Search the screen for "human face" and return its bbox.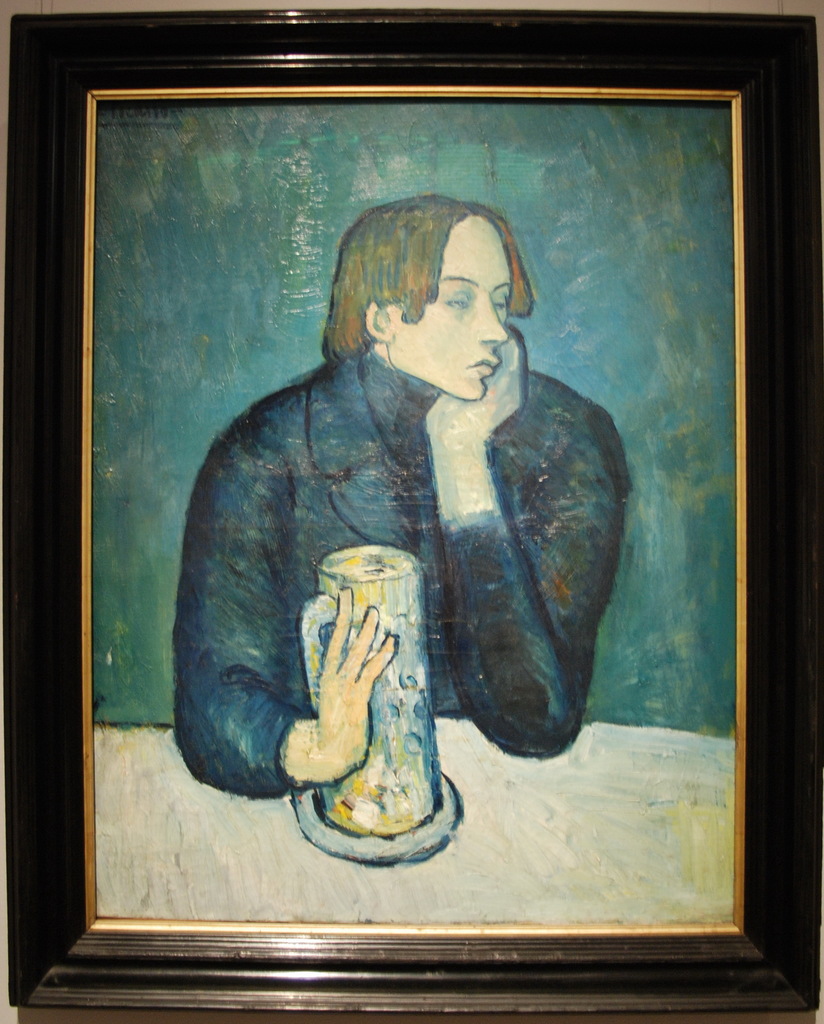
Found: [394, 216, 515, 399].
